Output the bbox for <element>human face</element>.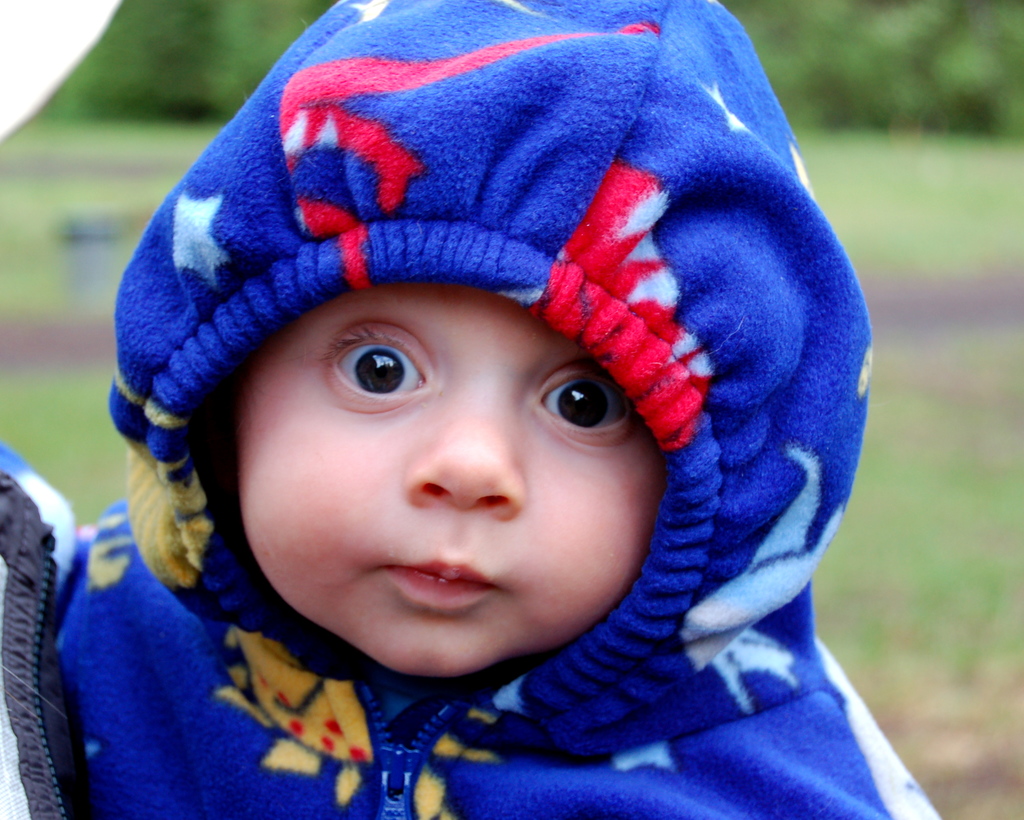
l=239, t=282, r=666, b=678.
